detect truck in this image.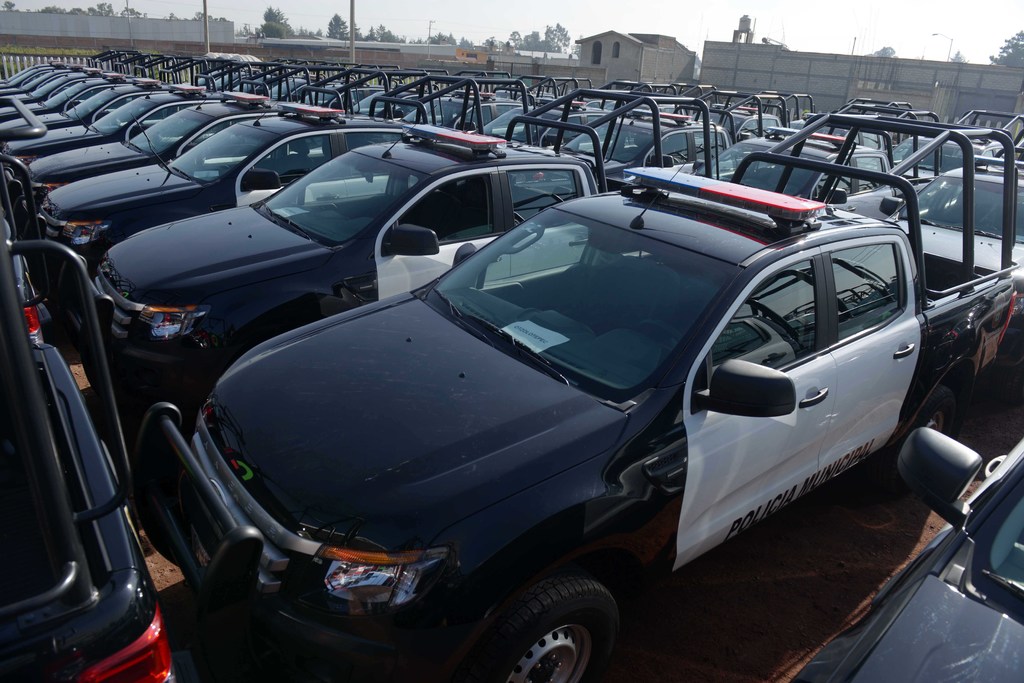
Detection: detection(787, 426, 1023, 682).
